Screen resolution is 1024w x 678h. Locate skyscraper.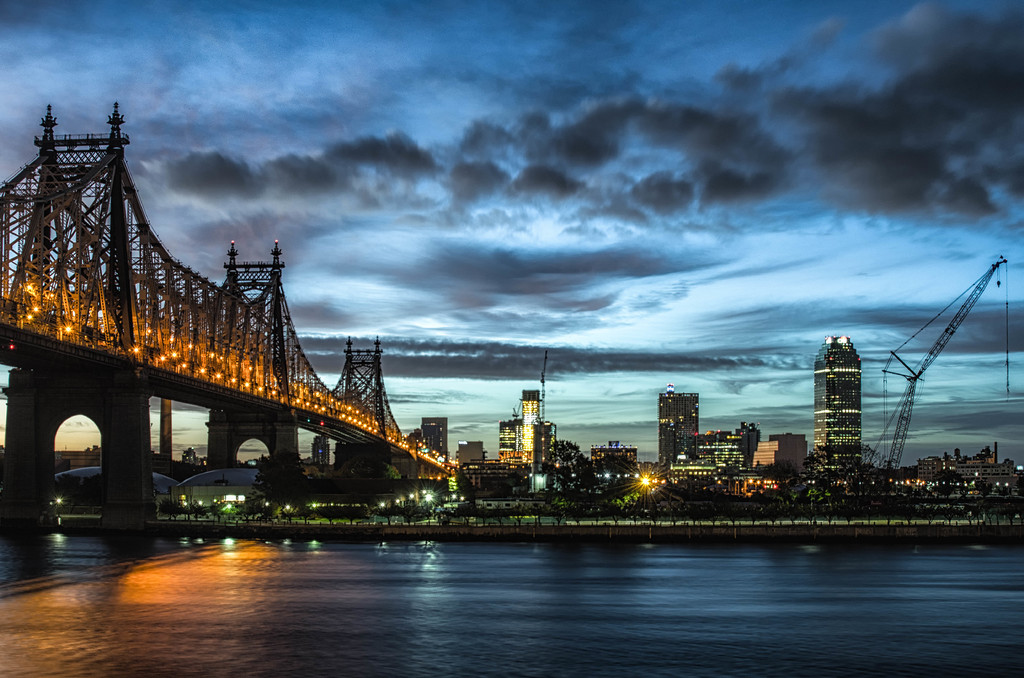
BBox(495, 389, 557, 488).
